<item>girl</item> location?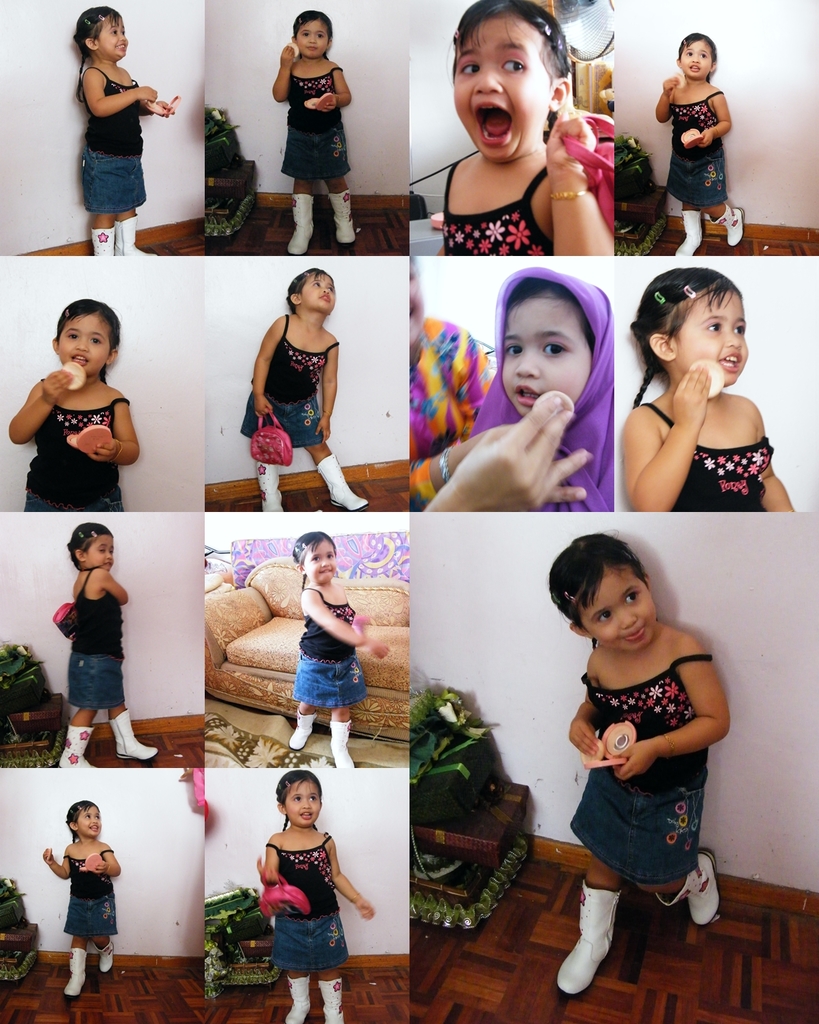
bbox=[270, 11, 361, 251]
